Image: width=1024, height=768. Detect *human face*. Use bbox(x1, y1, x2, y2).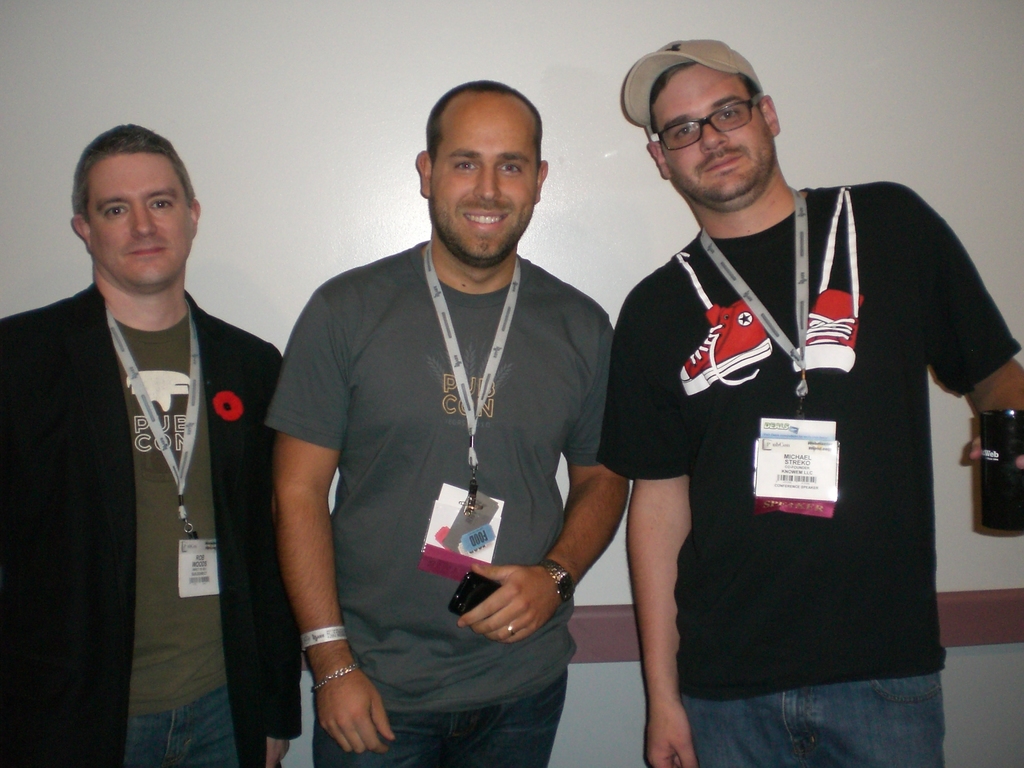
bbox(660, 63, 765, 203).
